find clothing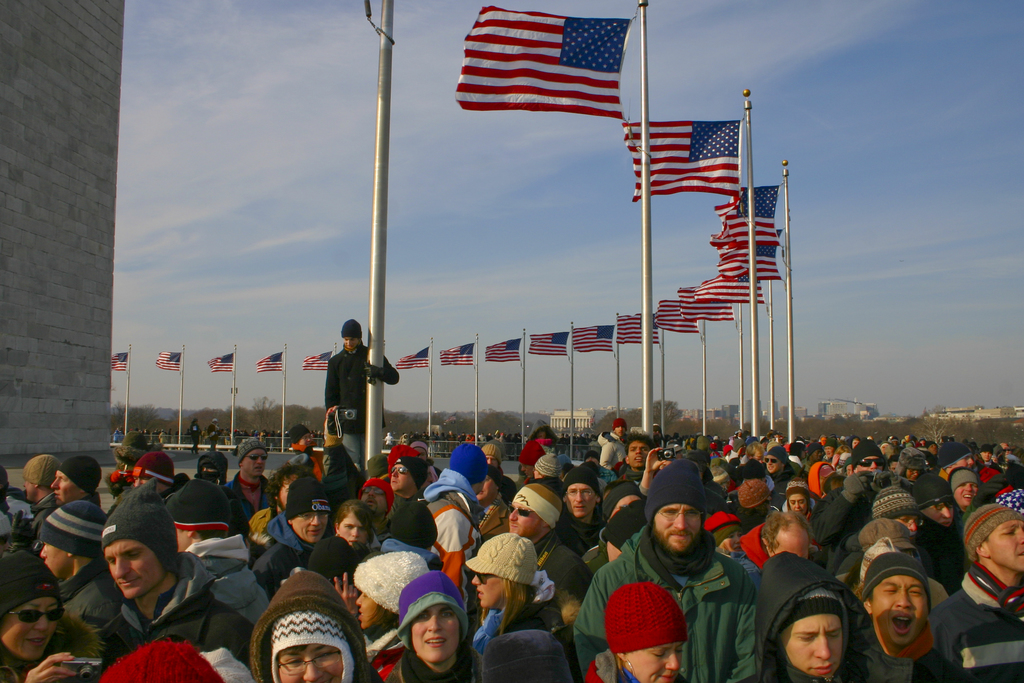
region(598, 431, 633, 473)
